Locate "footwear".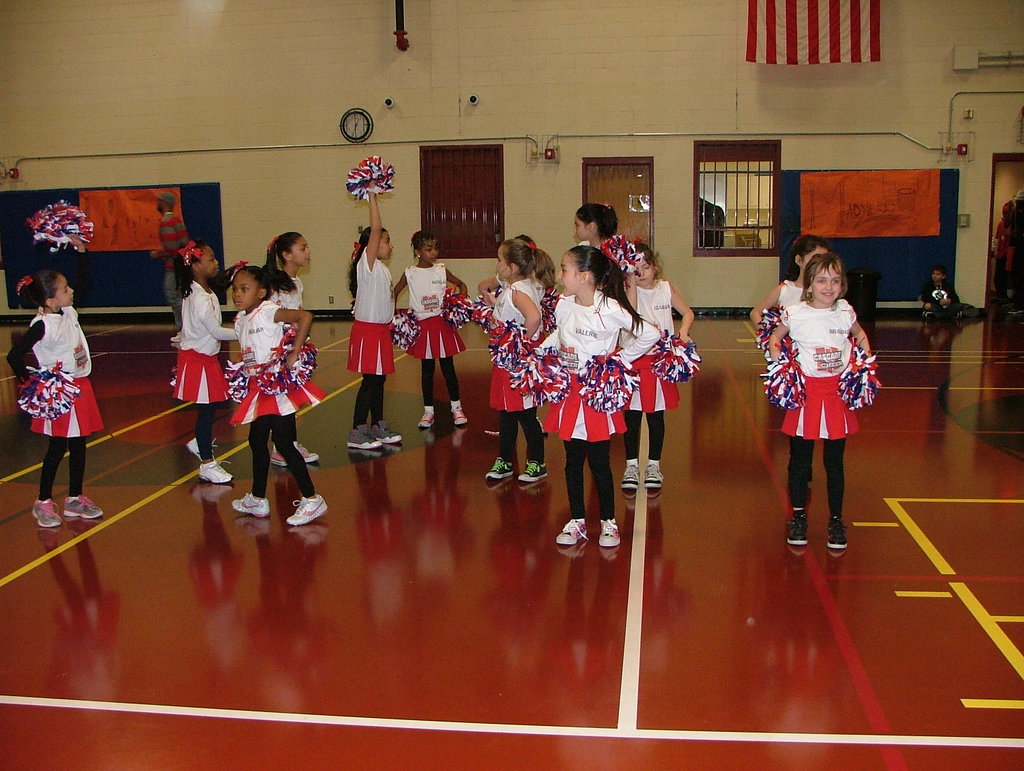
Bounding box: locate(517, 462, 550, 482).
